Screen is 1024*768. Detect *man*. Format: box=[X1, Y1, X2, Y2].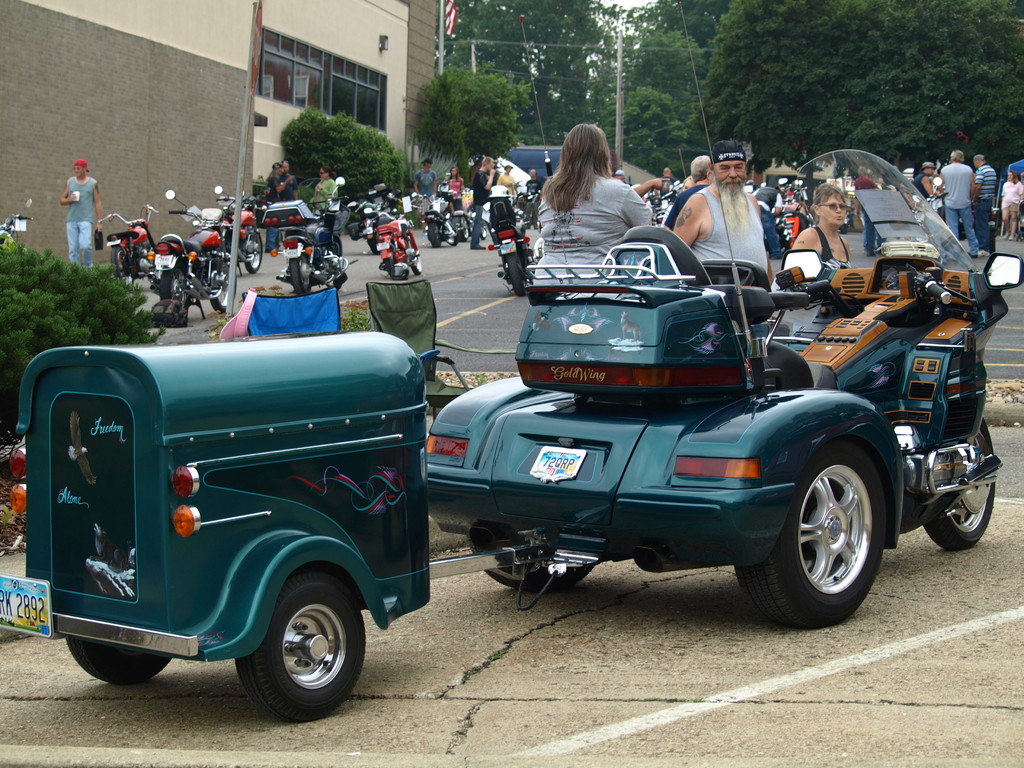
box=[662, 155, 711, 228].
